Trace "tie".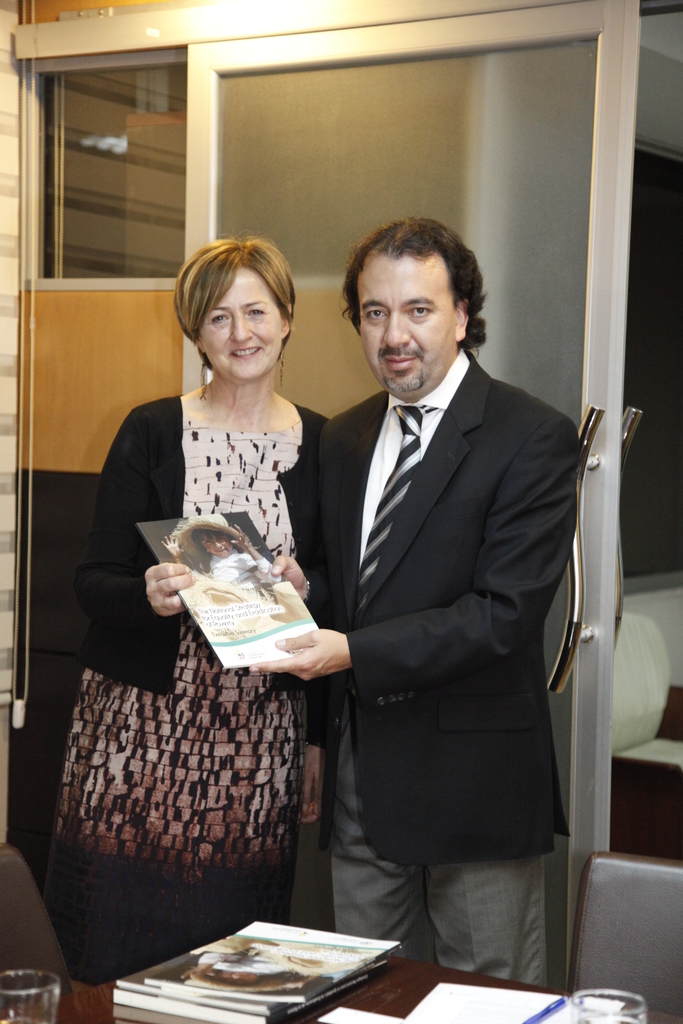
Traced to l=356, t=398, r=442, b=622.
